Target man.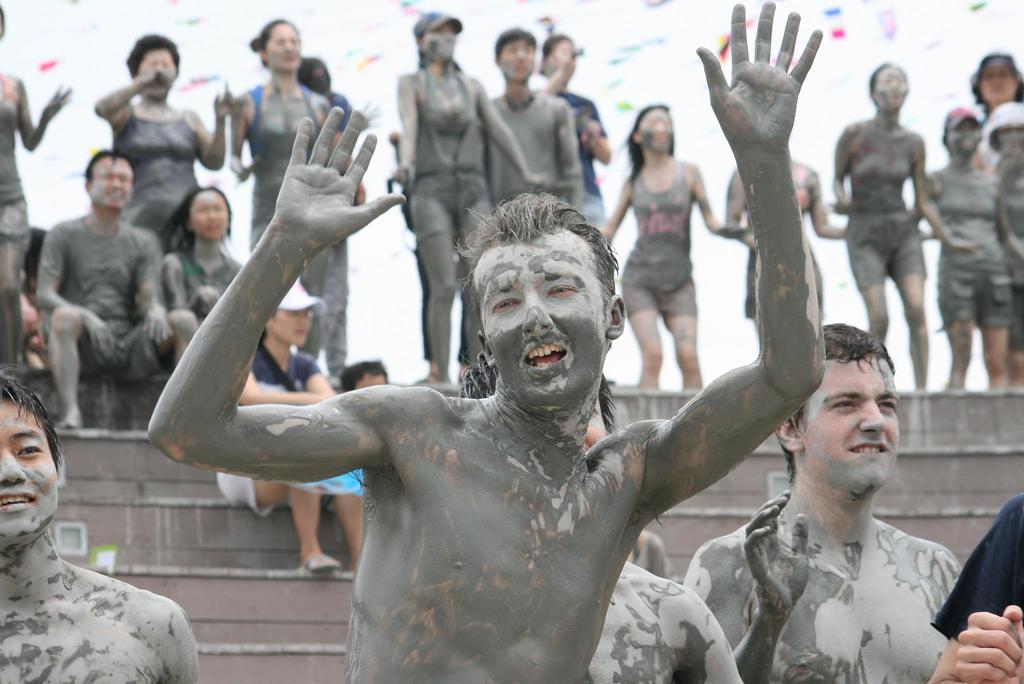
Target region: <bbox>0, 360, 194, 683</bbox>.
